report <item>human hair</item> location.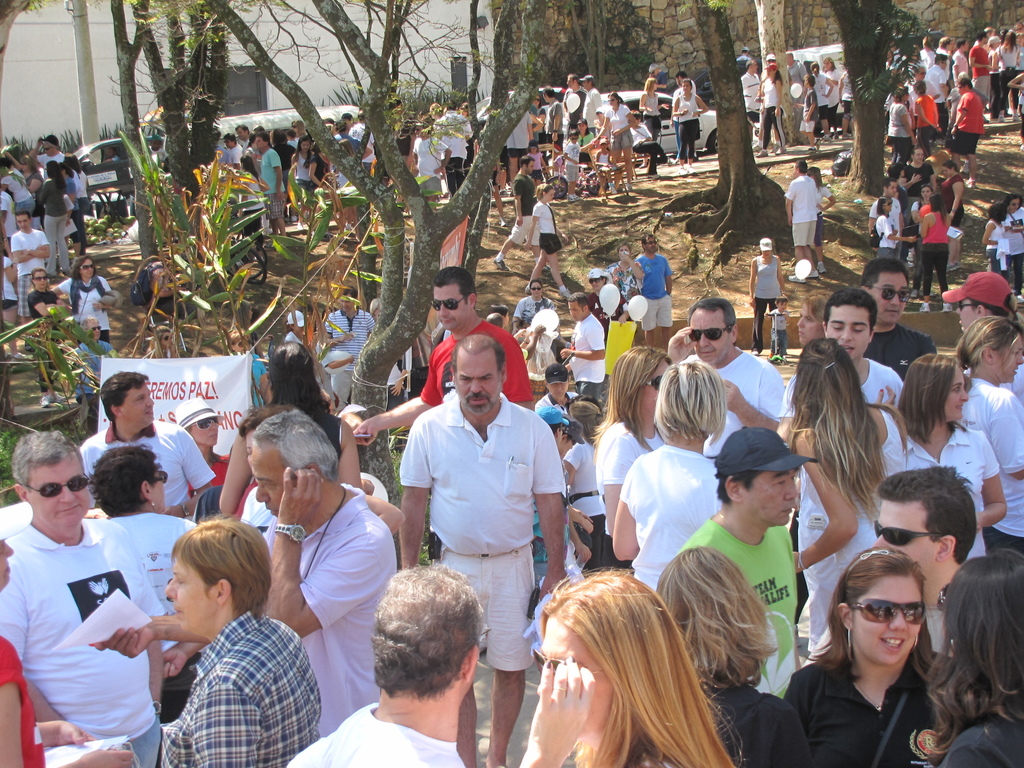
Report: box(801, 289, 833, 325).
